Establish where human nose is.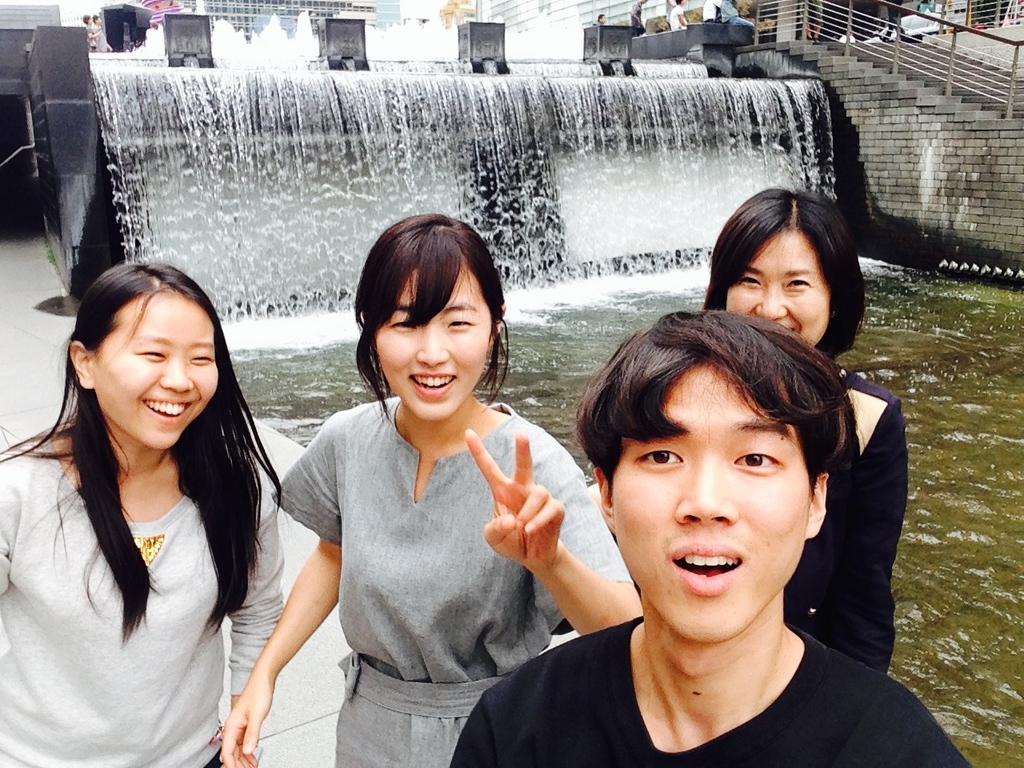
Established at (left=749, top=285, right=791, bottom=325).
